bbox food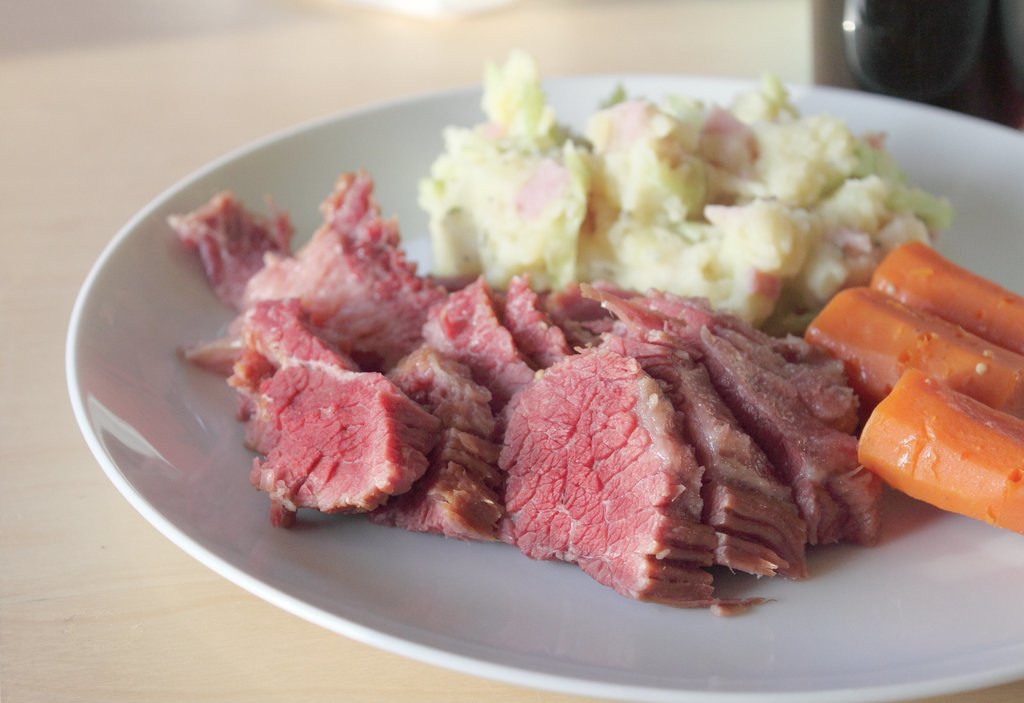
locate(175, 172, 888, 621)
